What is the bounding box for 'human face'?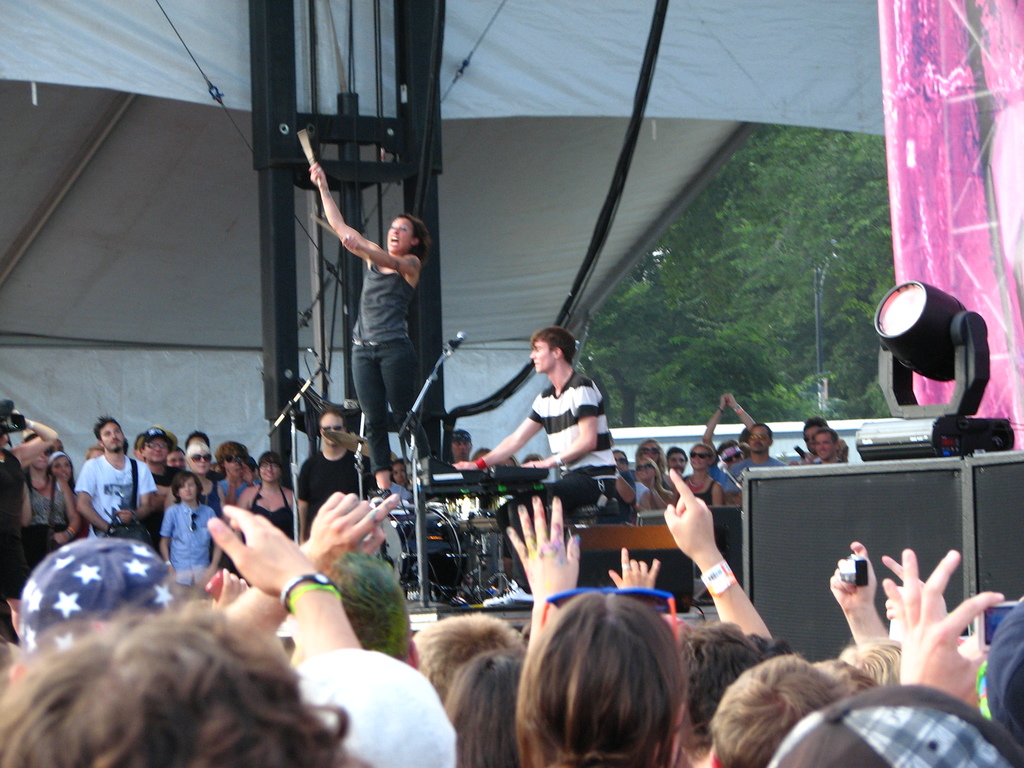
(x1=97, y1=431, x2=128, y2=451).
